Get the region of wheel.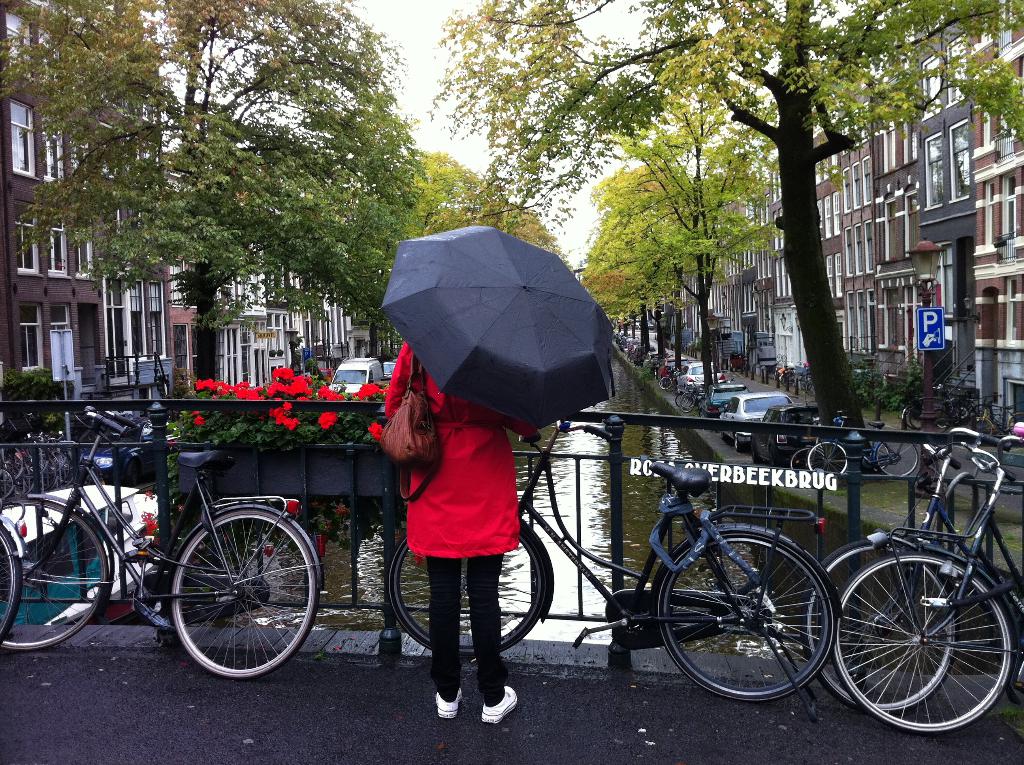
127, 460, 140, 487.
